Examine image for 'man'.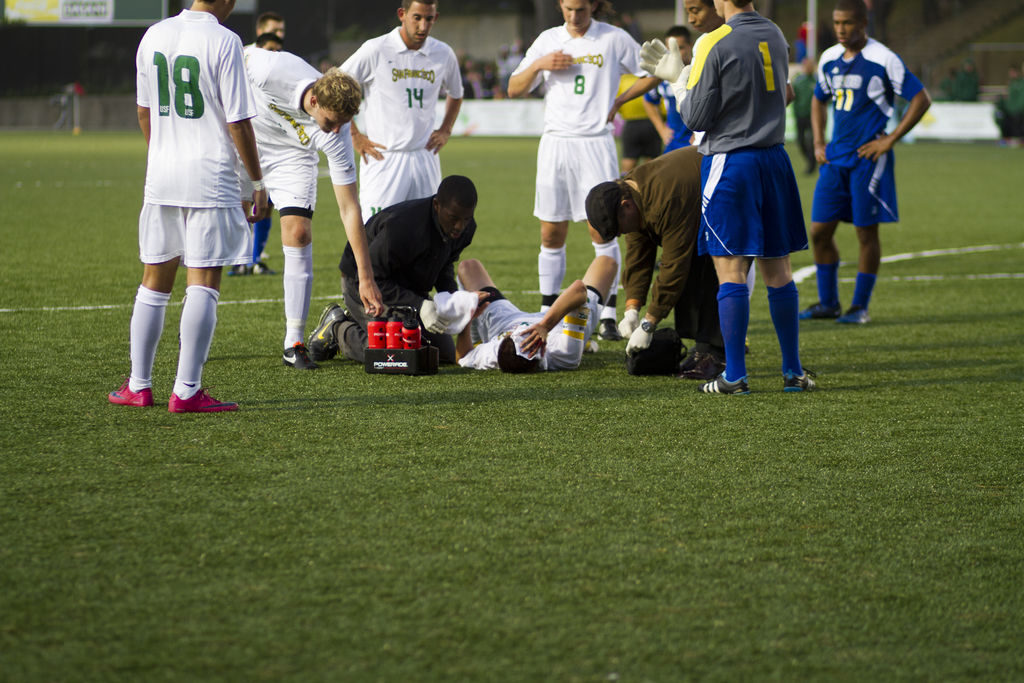
Examination result: bbox=(582, 138, 748, 395).
